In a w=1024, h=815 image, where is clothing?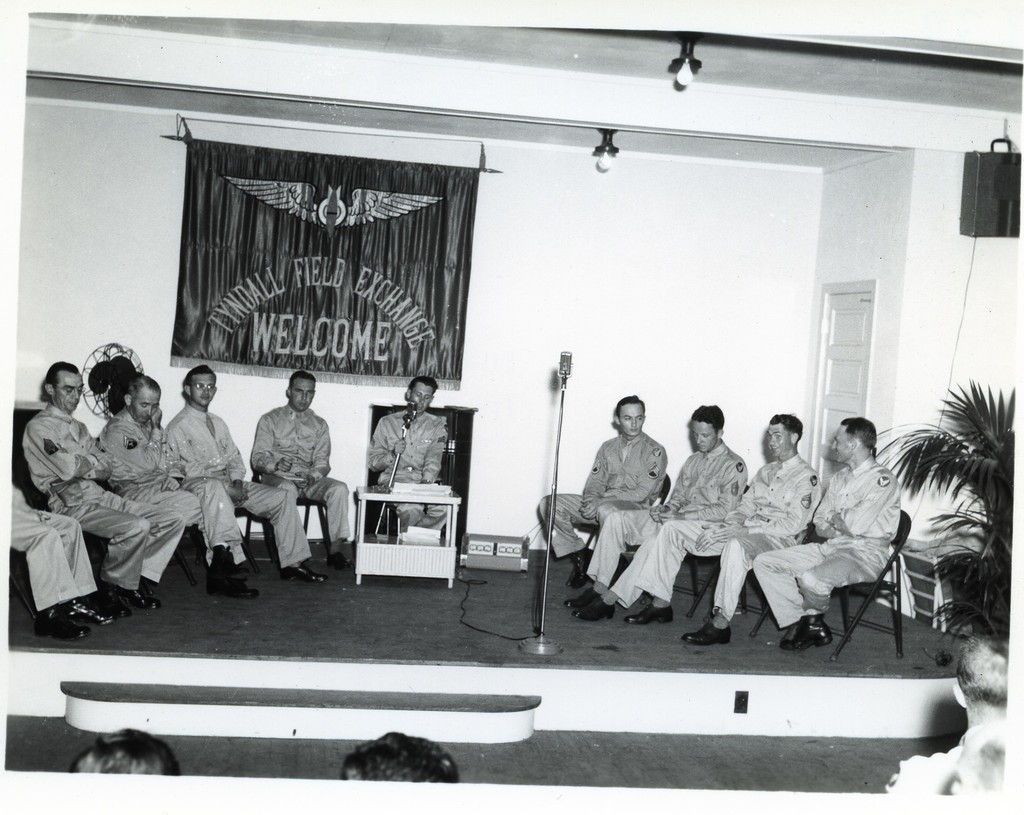
x1=884, y1=741, x2=964, y2=794.
